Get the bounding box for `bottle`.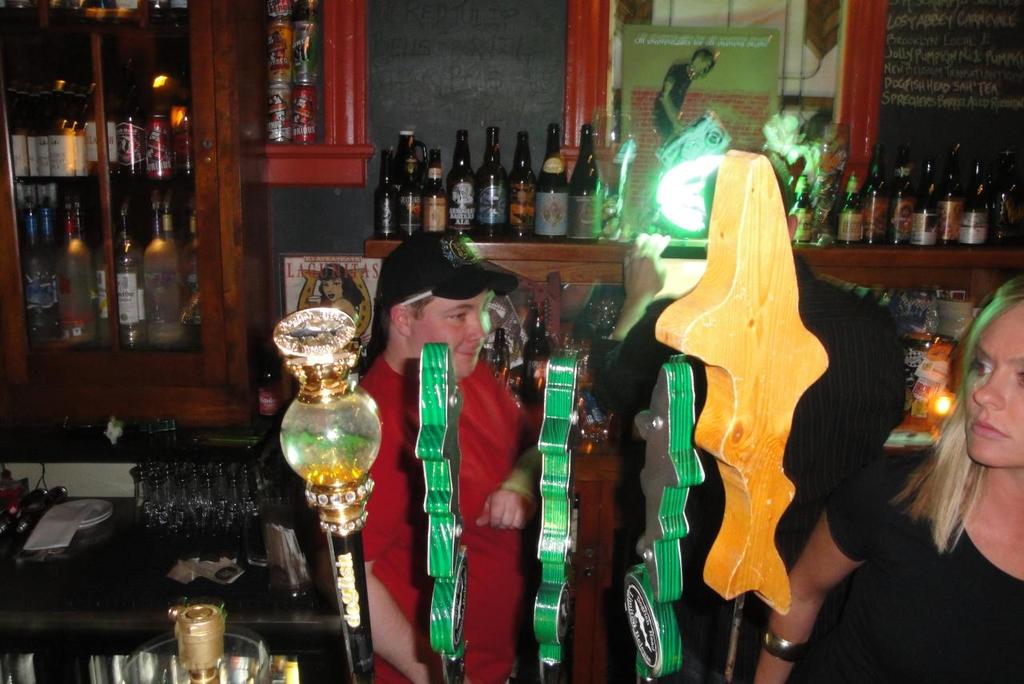
[left=181, top=200, right=201, bottom=327].
